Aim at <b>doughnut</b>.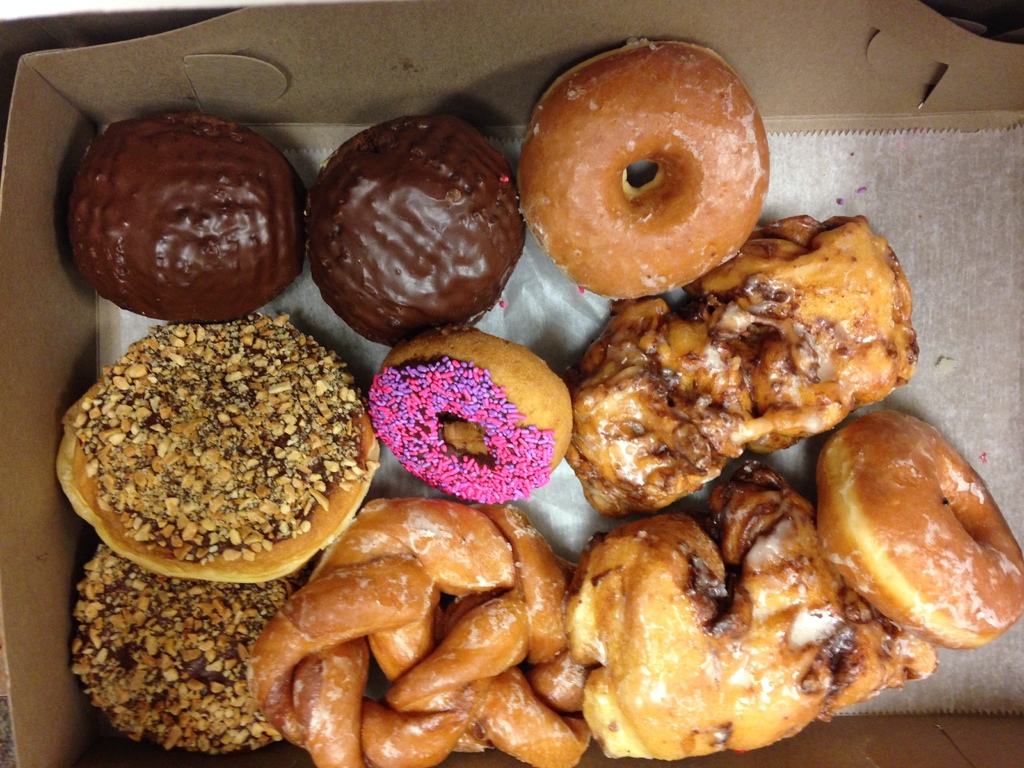
Aimed at <bbox>69, 108, 298, 324</bbox>.
